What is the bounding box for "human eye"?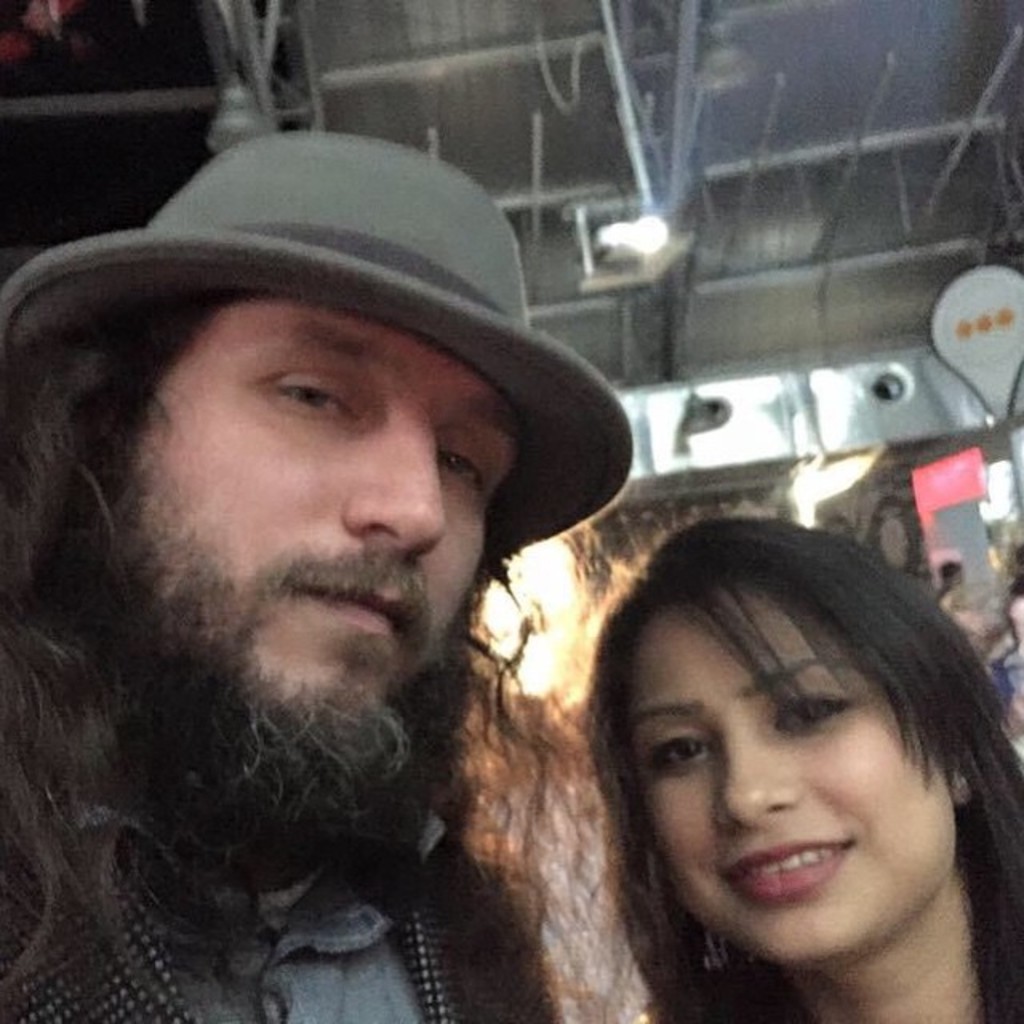
(270, 373, 362, 418).
